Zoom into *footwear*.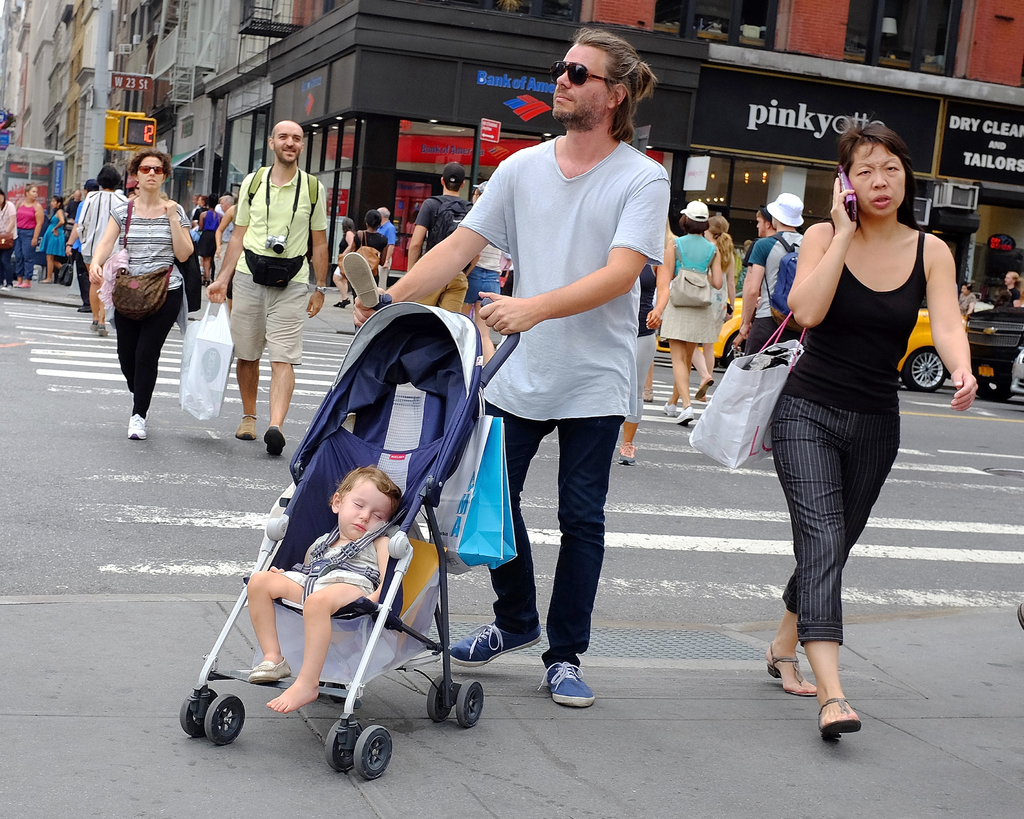
Zoom target: <bbox>88, 322, 98, 331</bbox>.
